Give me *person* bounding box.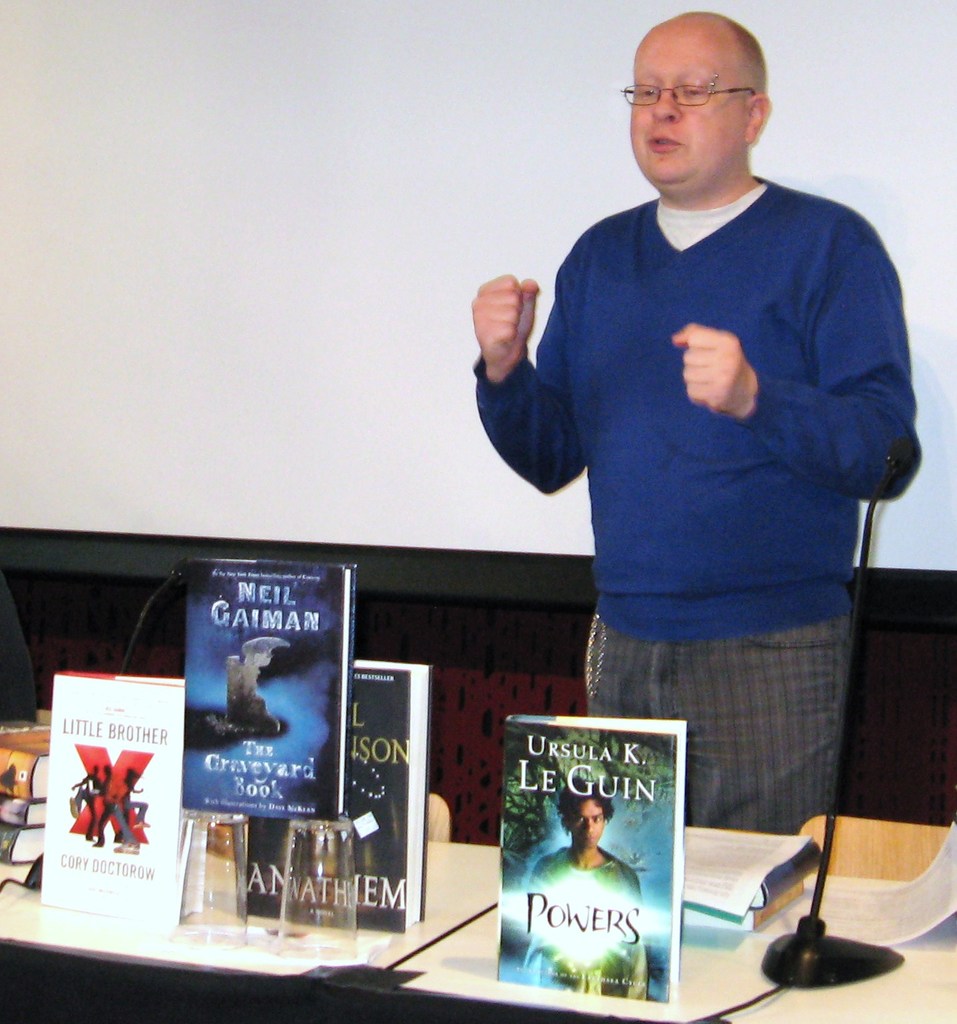
left=520, top=35, right=912, bottom=965.
